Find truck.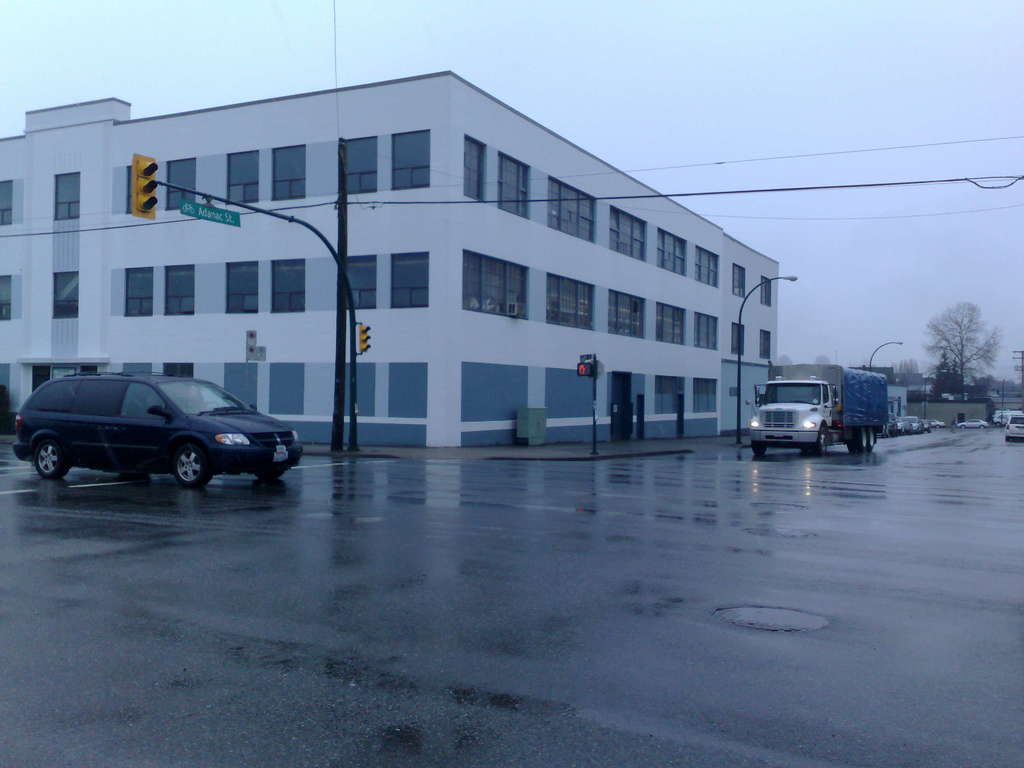
pyautogui.locateOnScreen(742, 377, 875, 456).
